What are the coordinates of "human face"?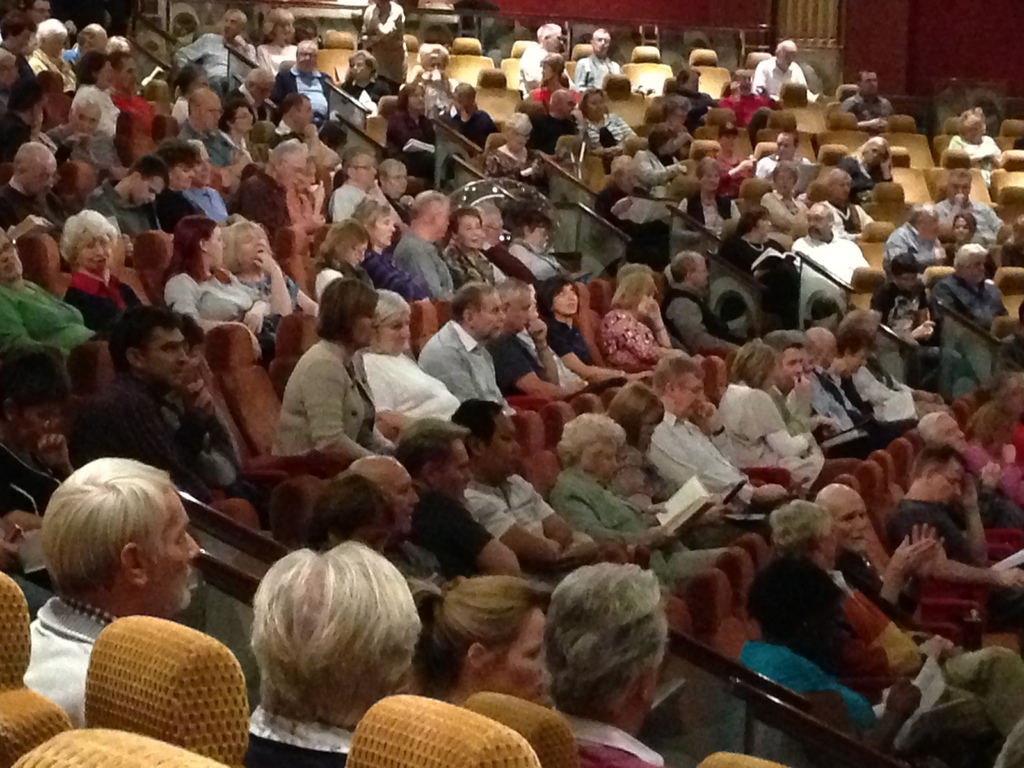
<region>28, 151, 59, 192</region>.
